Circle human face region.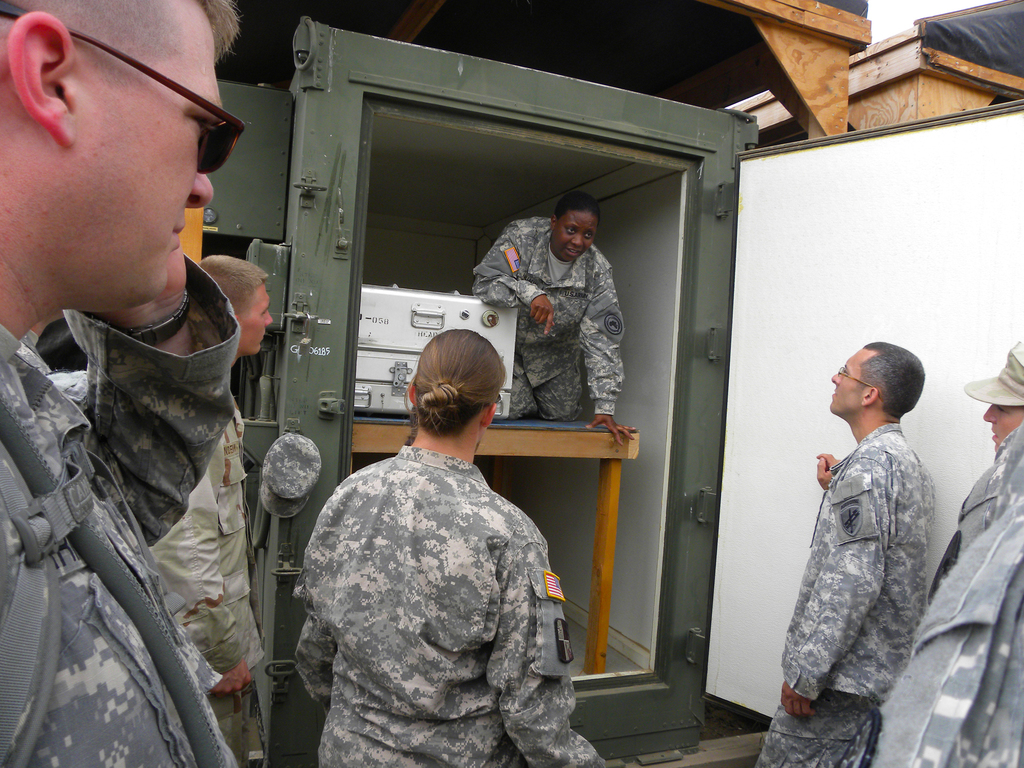
Region: <bbox>984, 404, 1023, 447</bbox>.
